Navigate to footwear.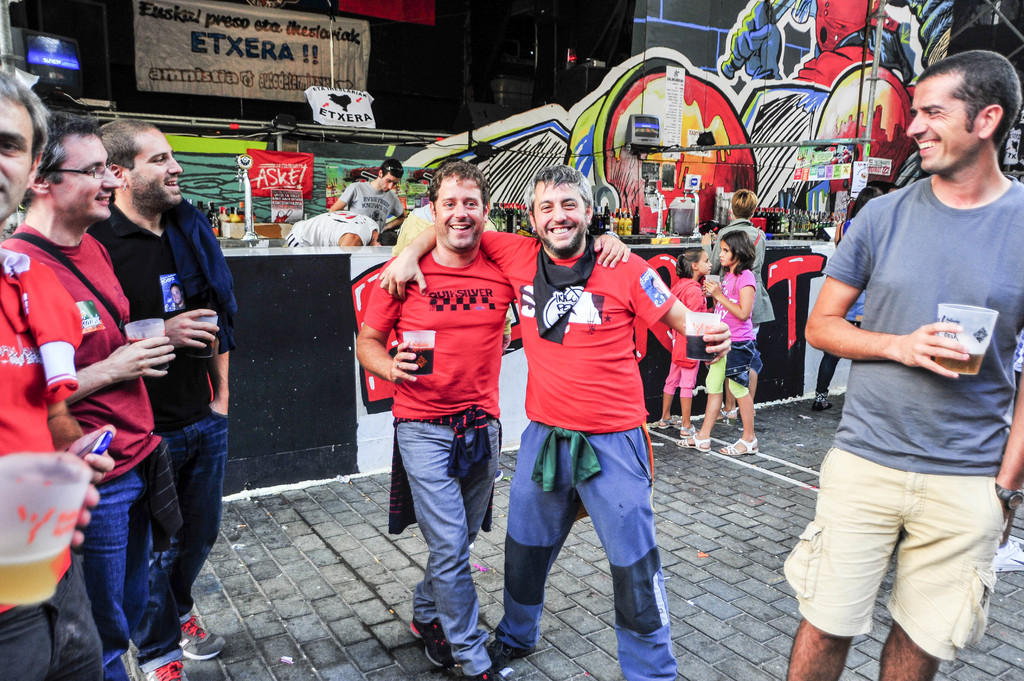
Navigation target: (left=681, top=423, right=697, bottom=435).
